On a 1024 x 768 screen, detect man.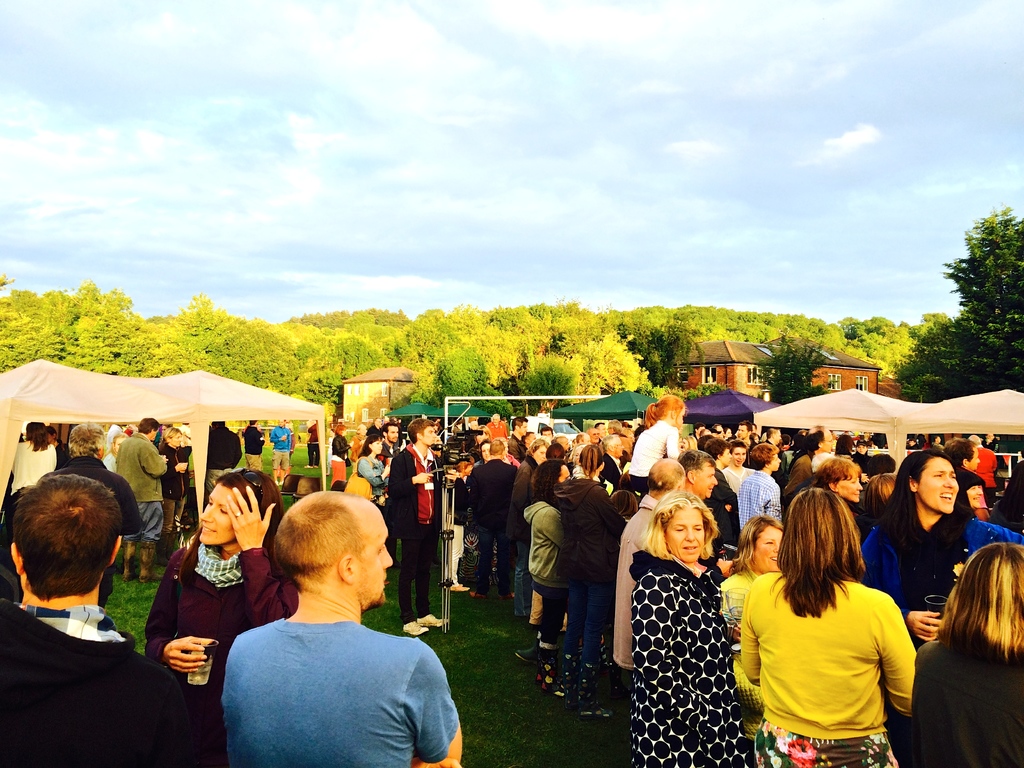
(541, 428, 553, 438).
